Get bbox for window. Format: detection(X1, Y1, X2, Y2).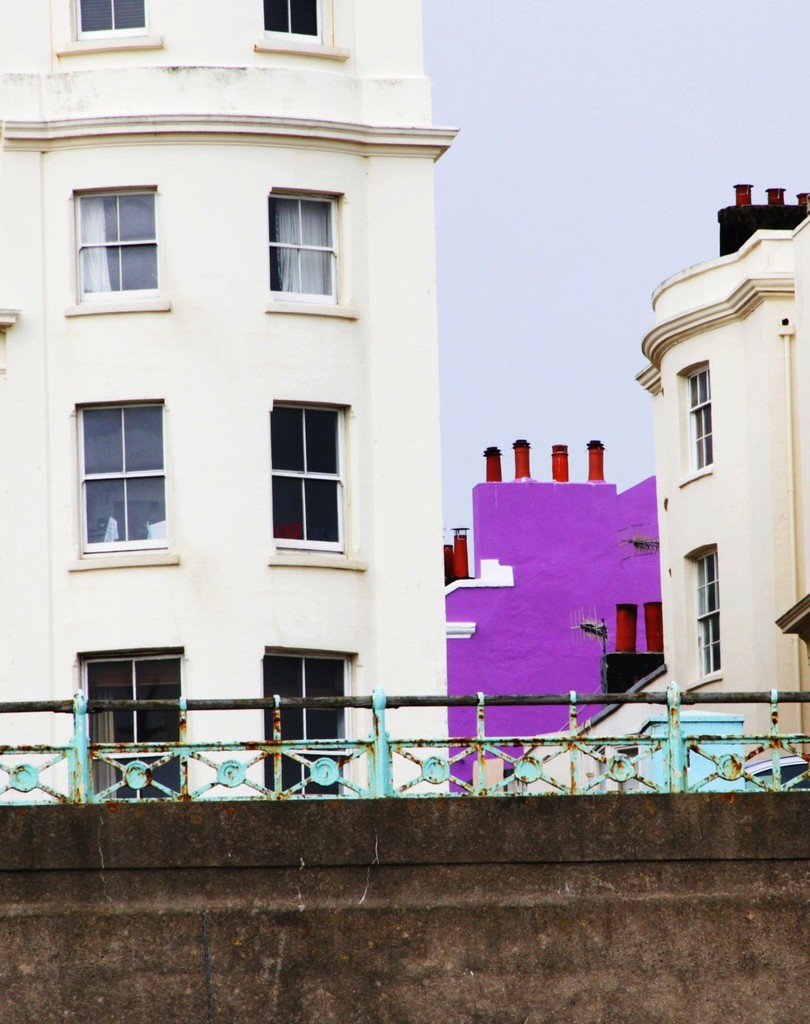
detection(261, 0, 328, 42).
